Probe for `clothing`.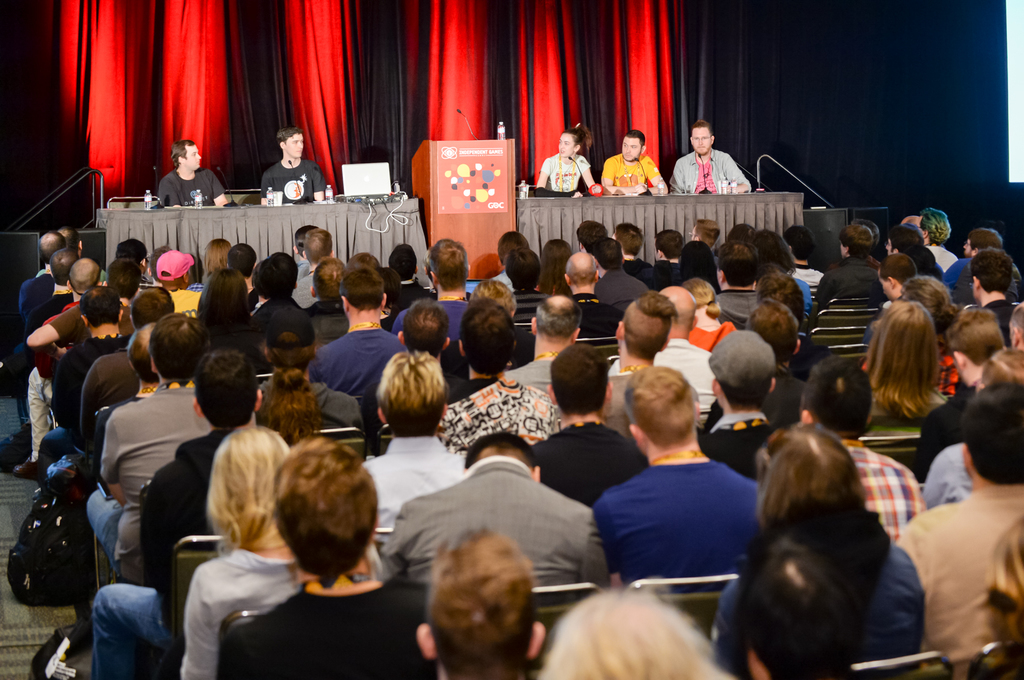
Probe result: 19, 267, 56, 338.
